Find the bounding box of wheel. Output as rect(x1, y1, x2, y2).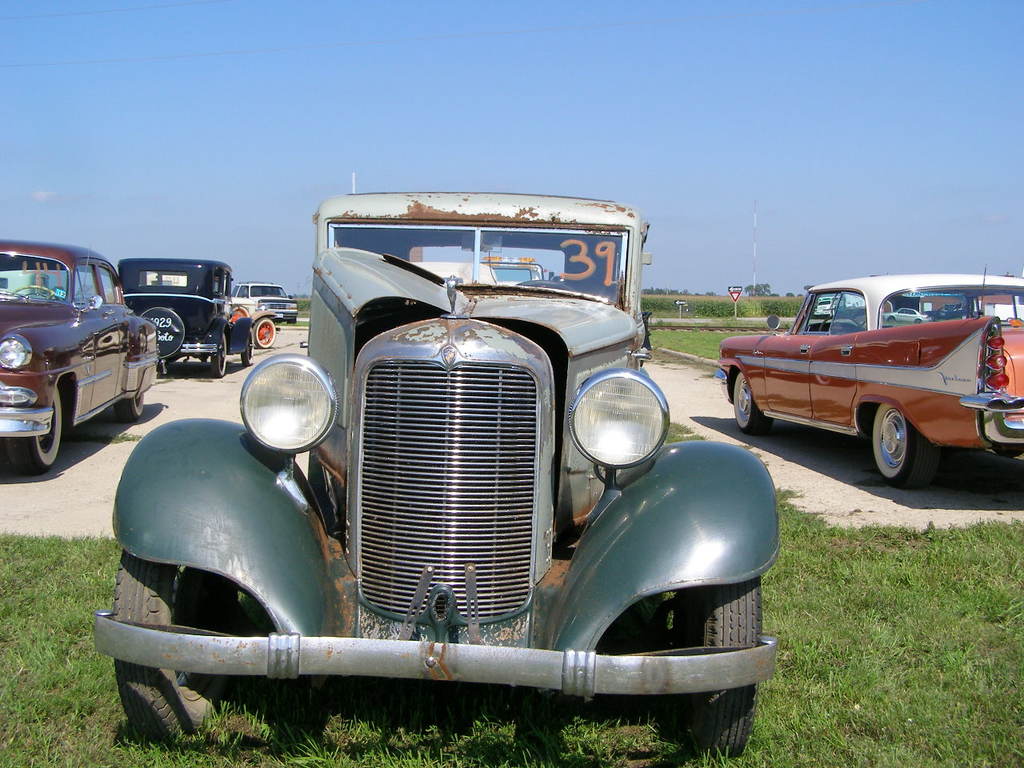
rect(7, 383, 61, 475).
